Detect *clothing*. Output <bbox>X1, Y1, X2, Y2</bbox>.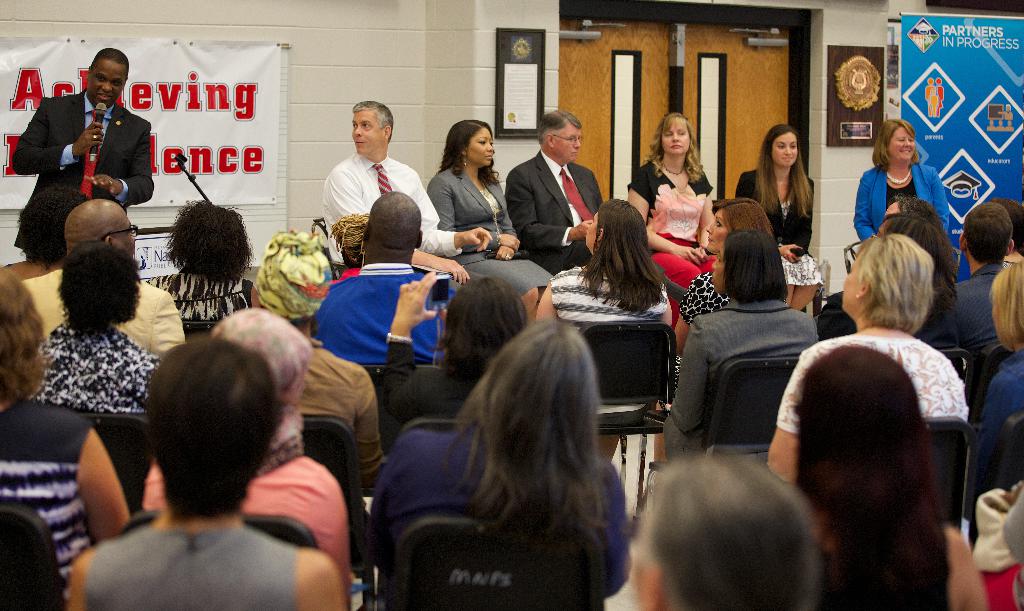
<bbox>424, 158, 556, 311</bbox>.
